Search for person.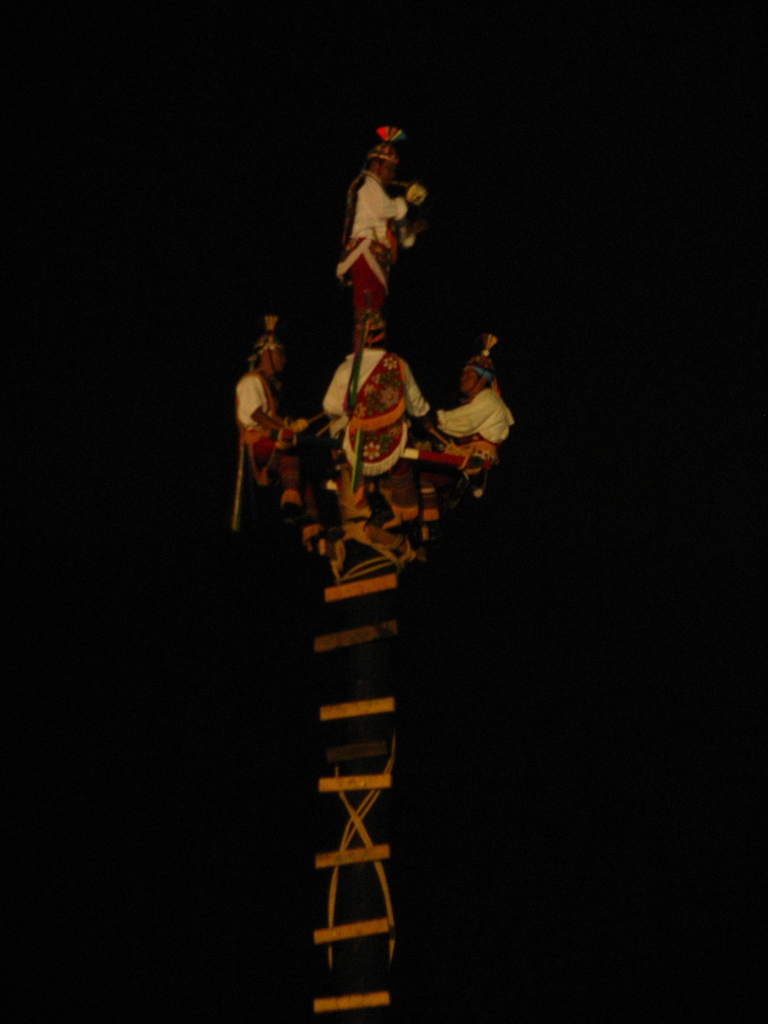
Found at box(408, 333, 520, 502).
